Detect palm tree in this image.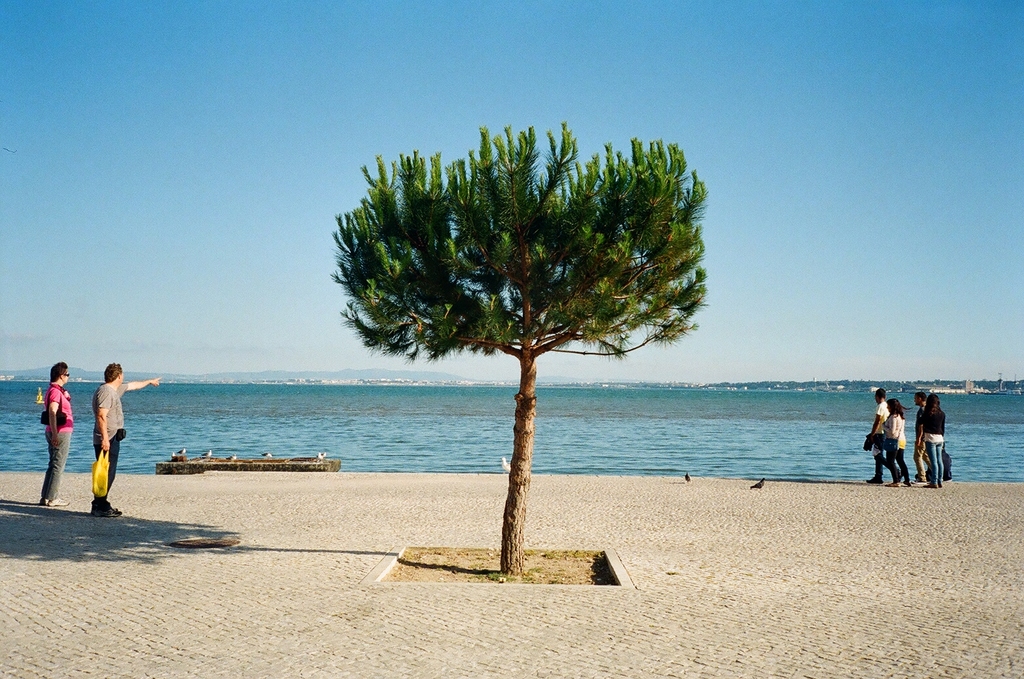
Detection: box=[340, 136, 697, 562].
